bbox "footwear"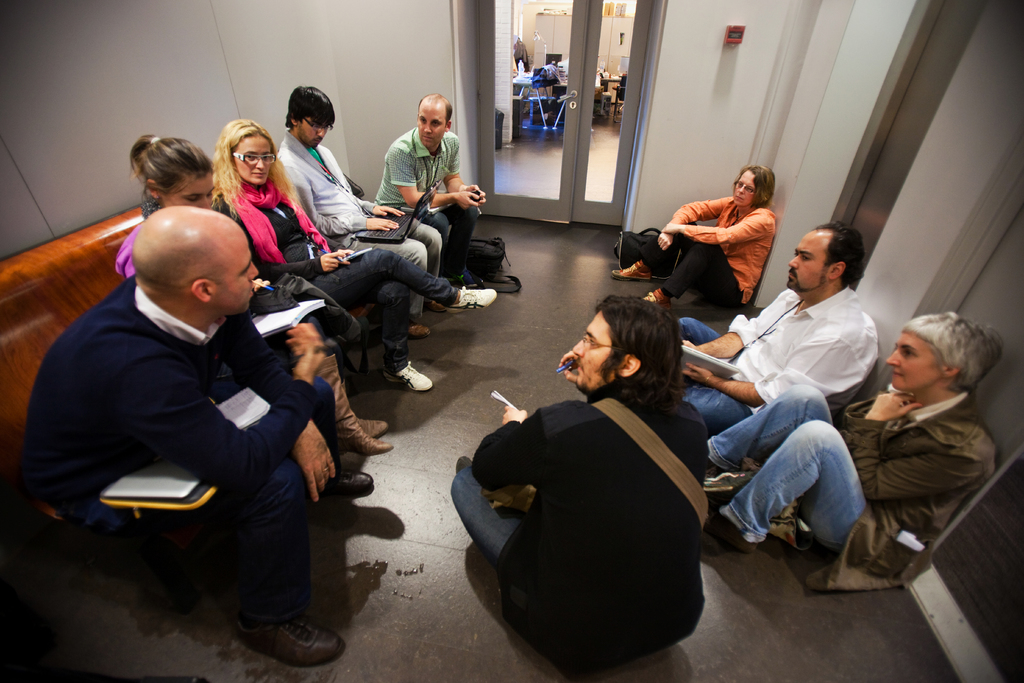
<box>384,363,436,397</box>
